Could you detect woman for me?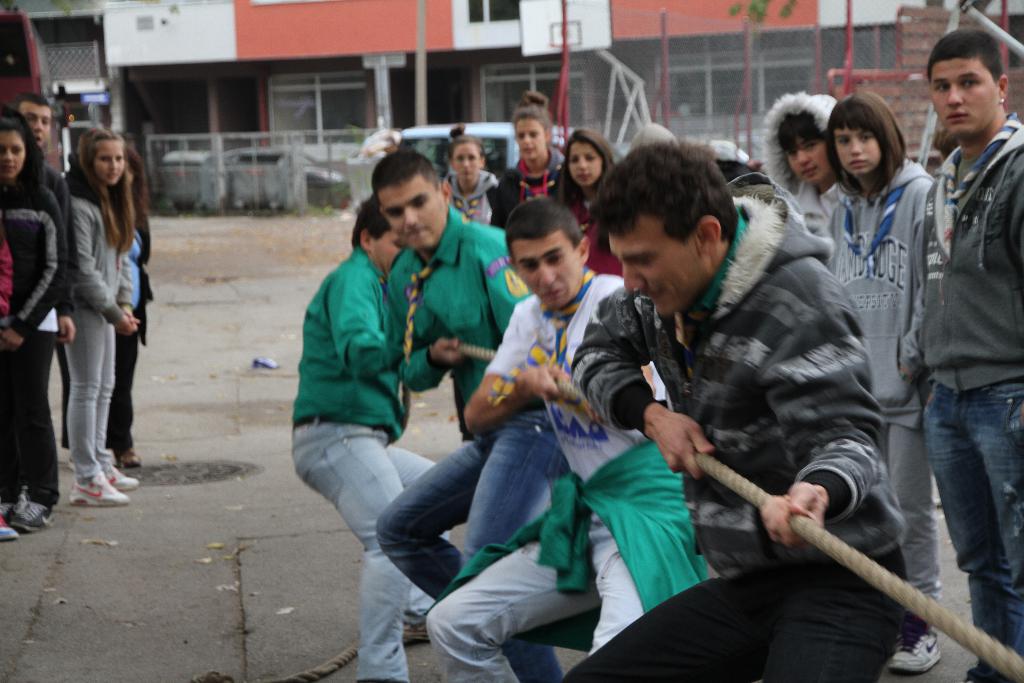
Detection result: [x1=561, y1=123, x2=620, y2=274].
